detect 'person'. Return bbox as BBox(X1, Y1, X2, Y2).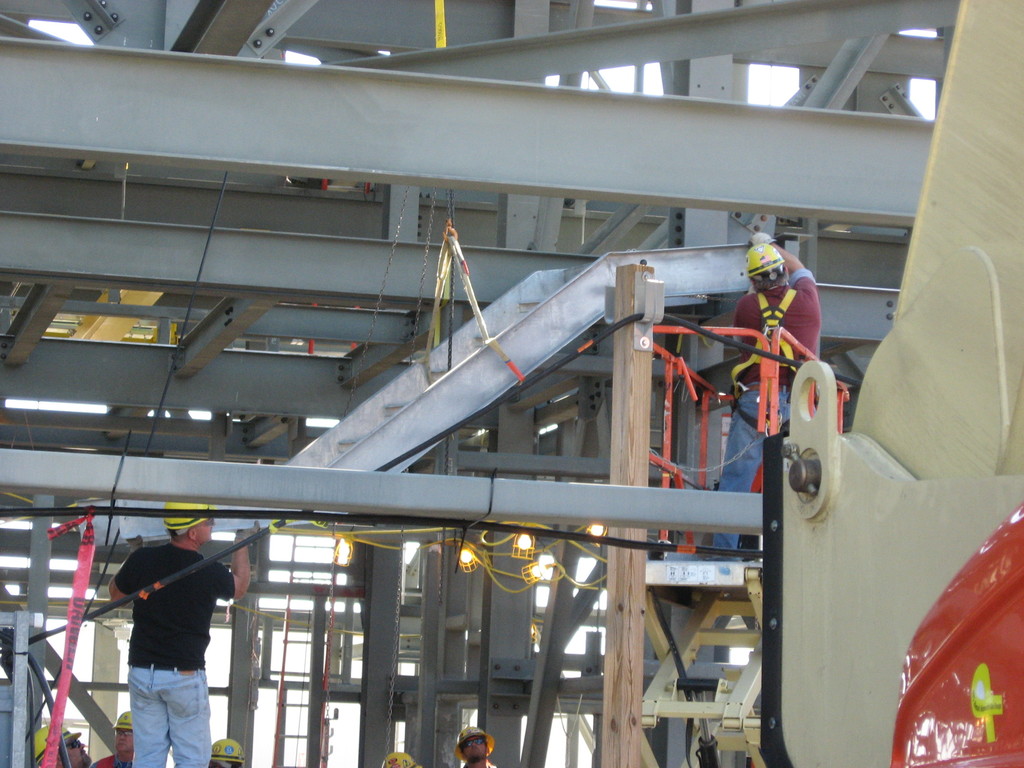
BBox(107, 496, 255, 767).
